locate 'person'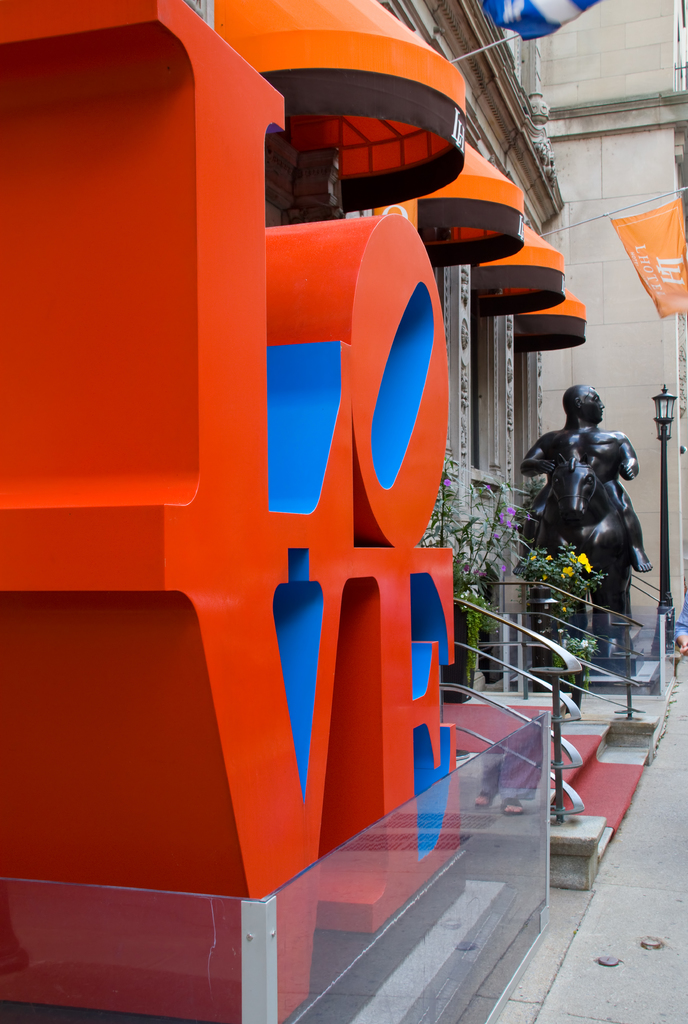
l=525, t=356, r=651, b=625
